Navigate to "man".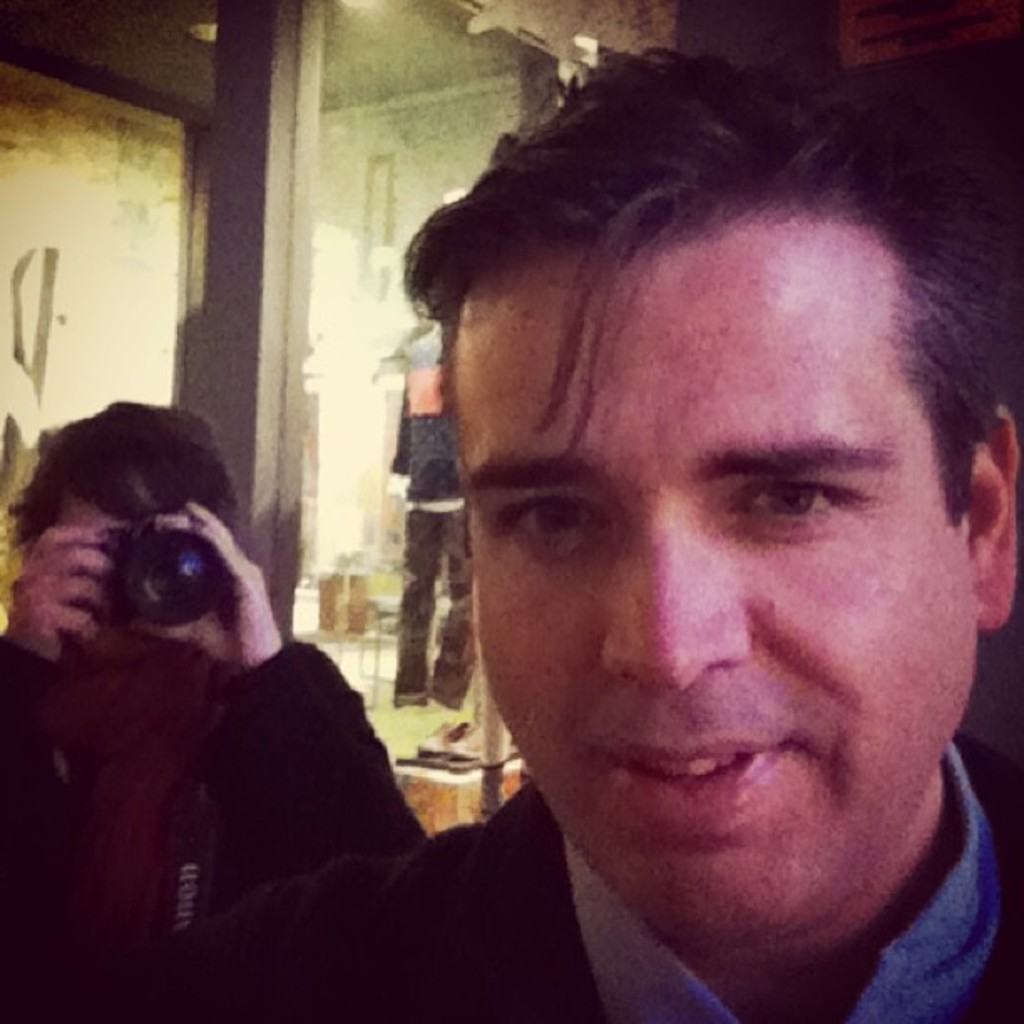
Navigation target: detection(266, 45, 1023, 1023).
